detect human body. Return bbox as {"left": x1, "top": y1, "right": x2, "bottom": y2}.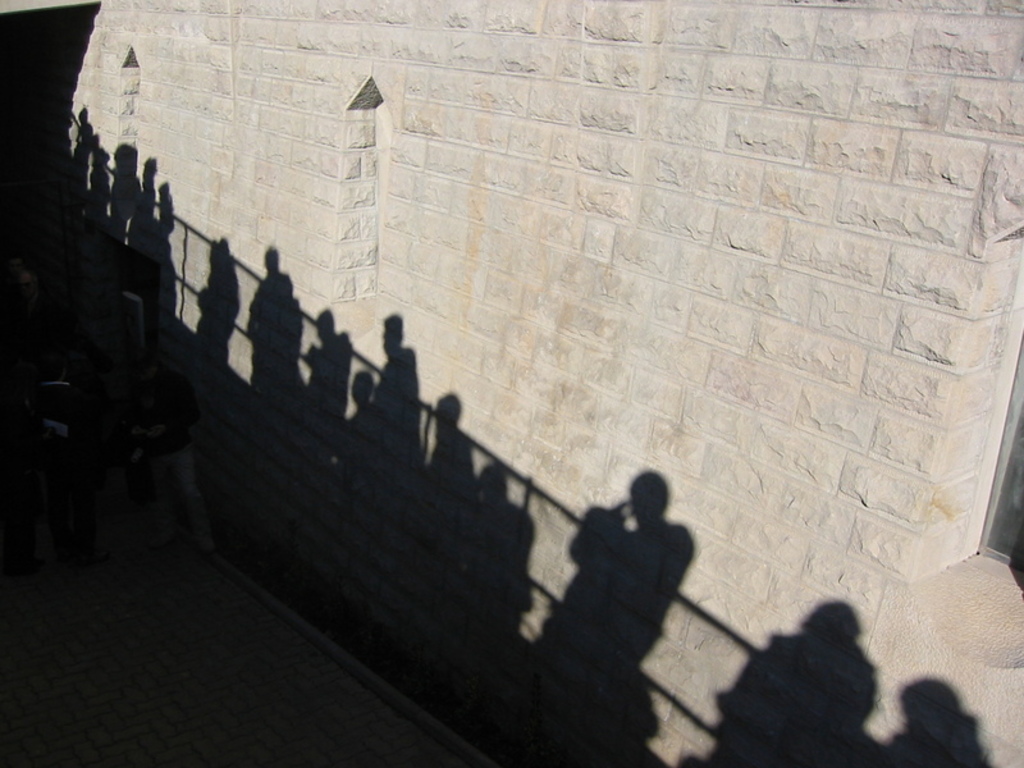
{"left": 543, "top": 451, "right": 721, "bottom": 726}.
